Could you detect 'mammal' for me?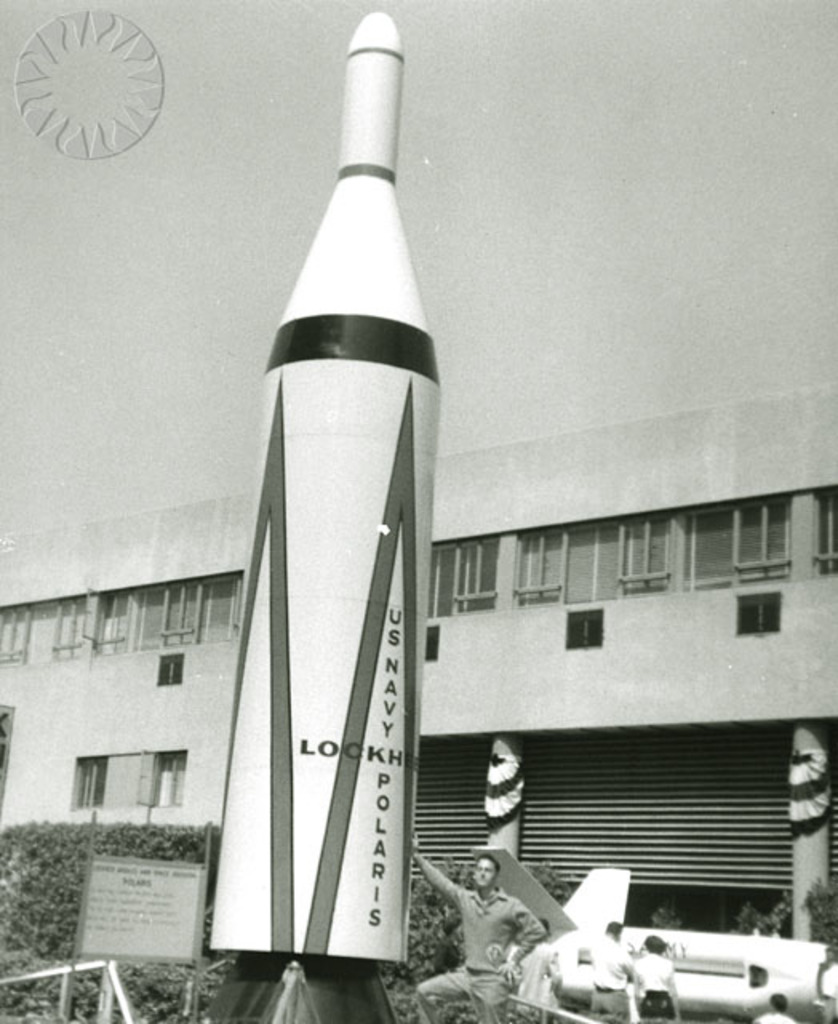
Detection result: 590, 920, 635, 1014.
